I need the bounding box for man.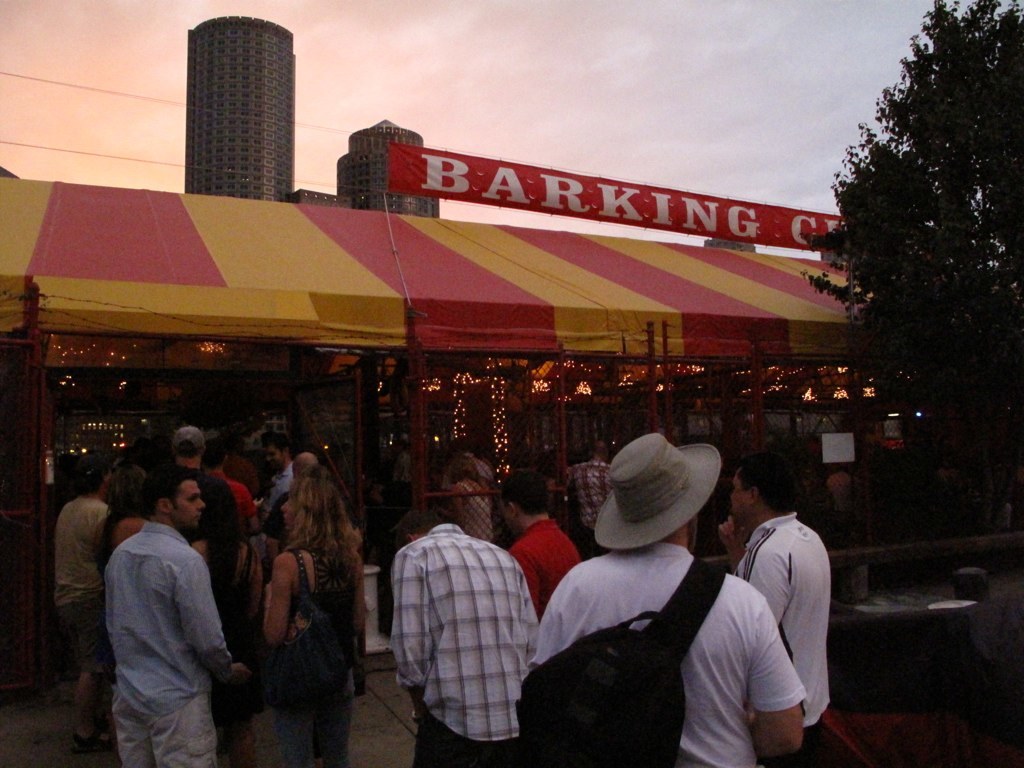
Here it is: box(732, 446, 832, 767).
